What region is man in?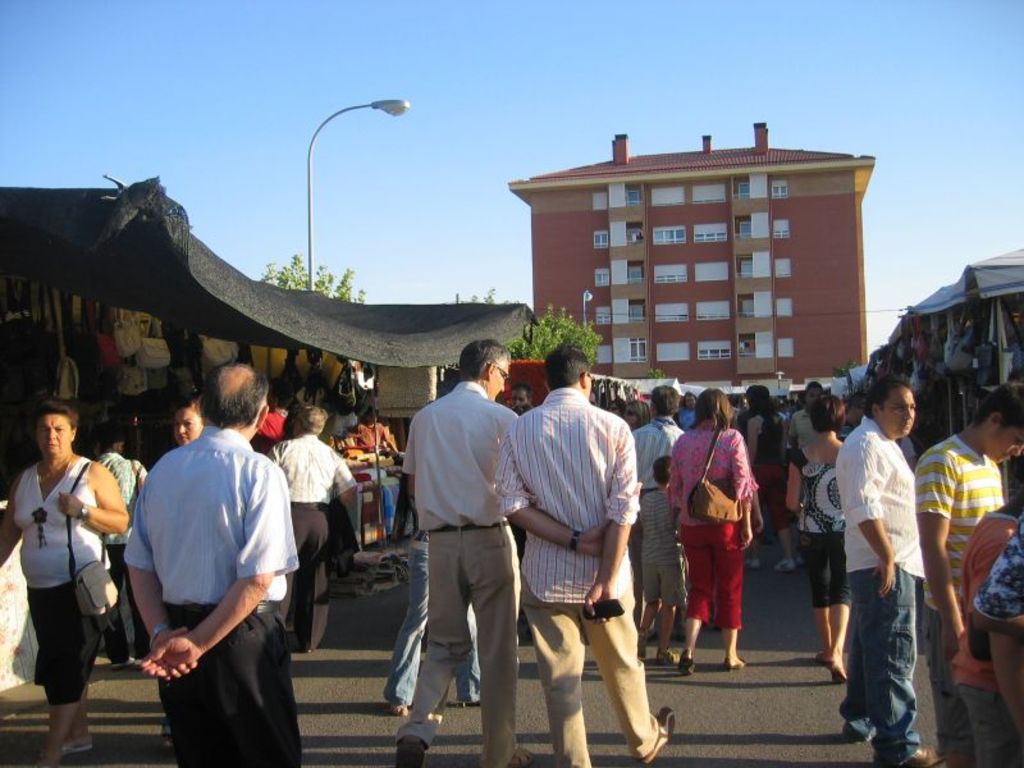
(x1=840, y1=376, x2=945, y2=767).
